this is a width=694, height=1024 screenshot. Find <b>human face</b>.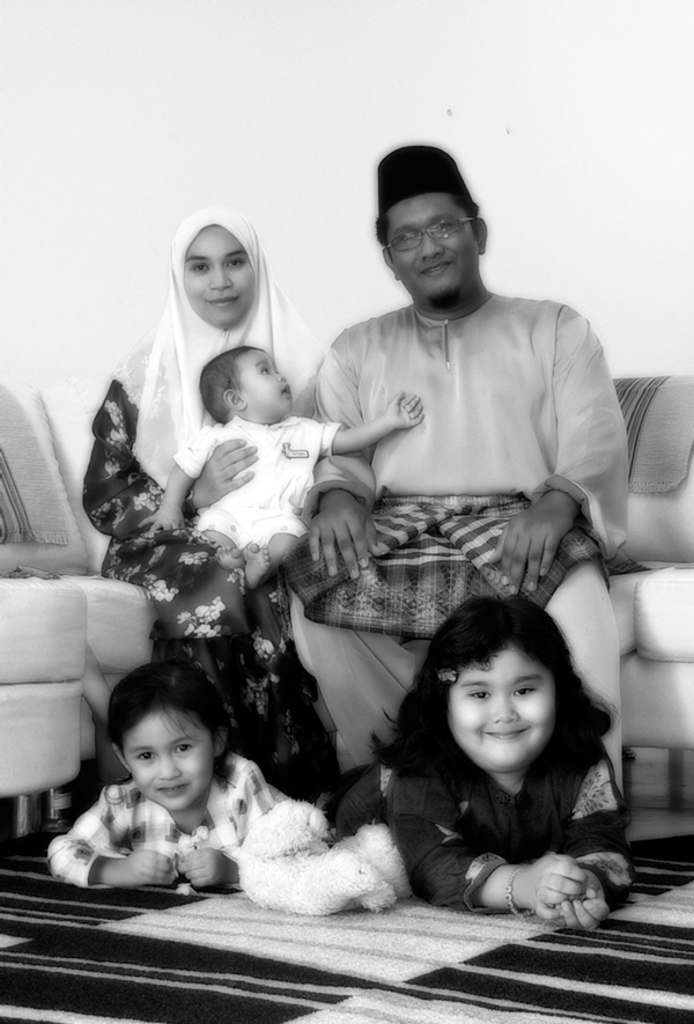
Bounding box: (237, 352, 293, 418).
